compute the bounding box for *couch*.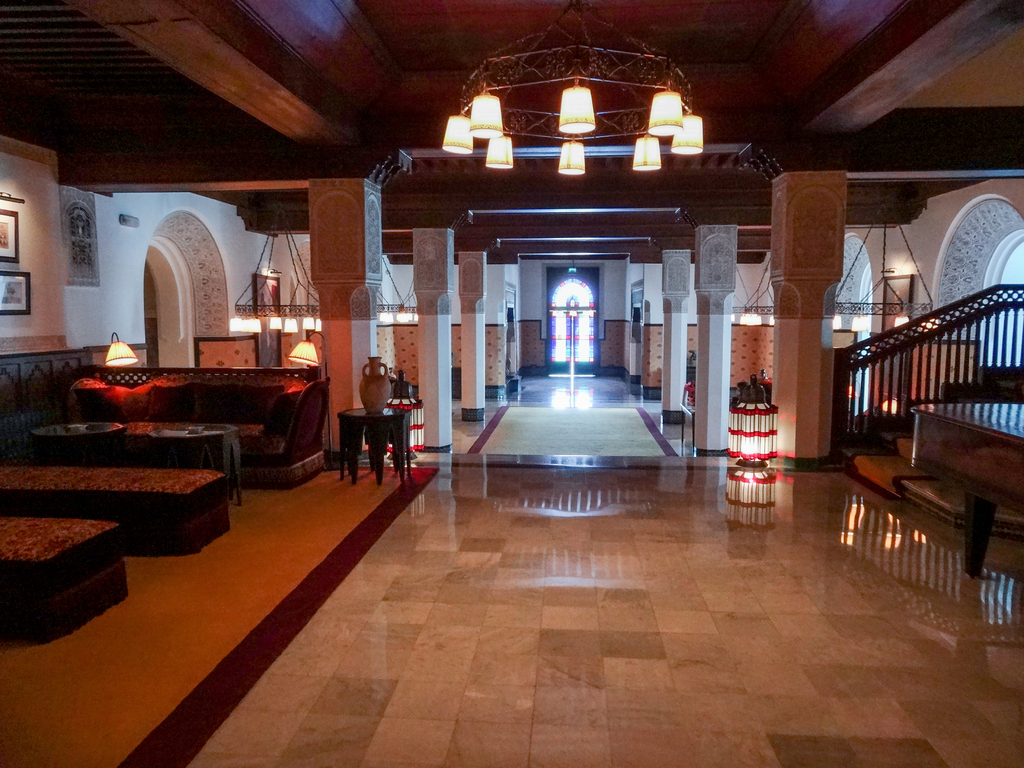
(left=48, top=361, right=333, bottom=458).
